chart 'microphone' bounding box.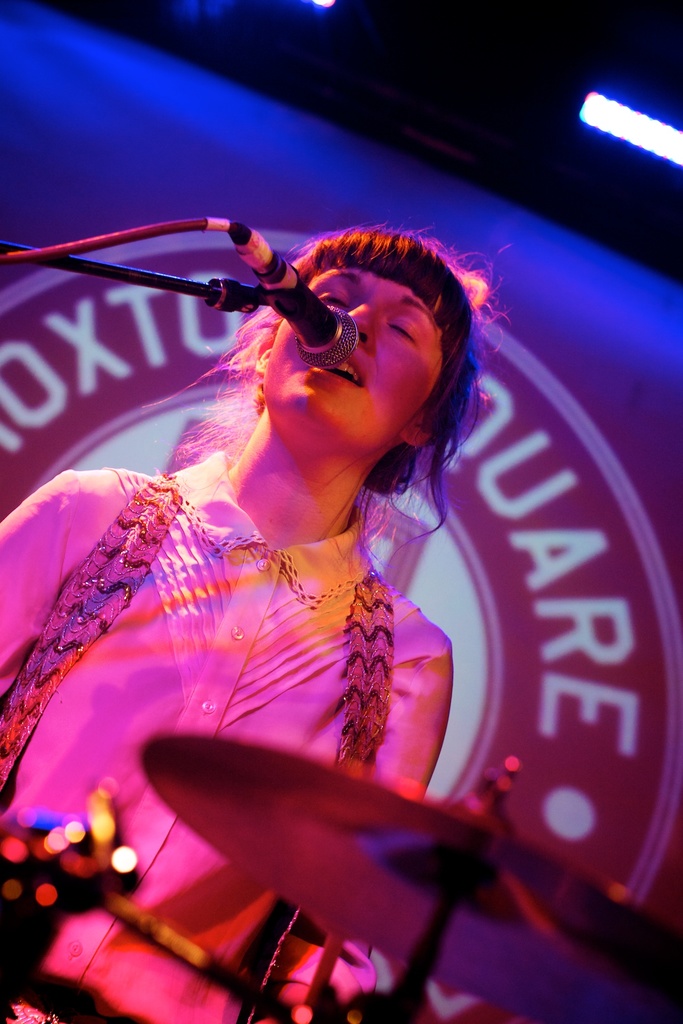
Charted: box=[222, 218, 358, 368].
